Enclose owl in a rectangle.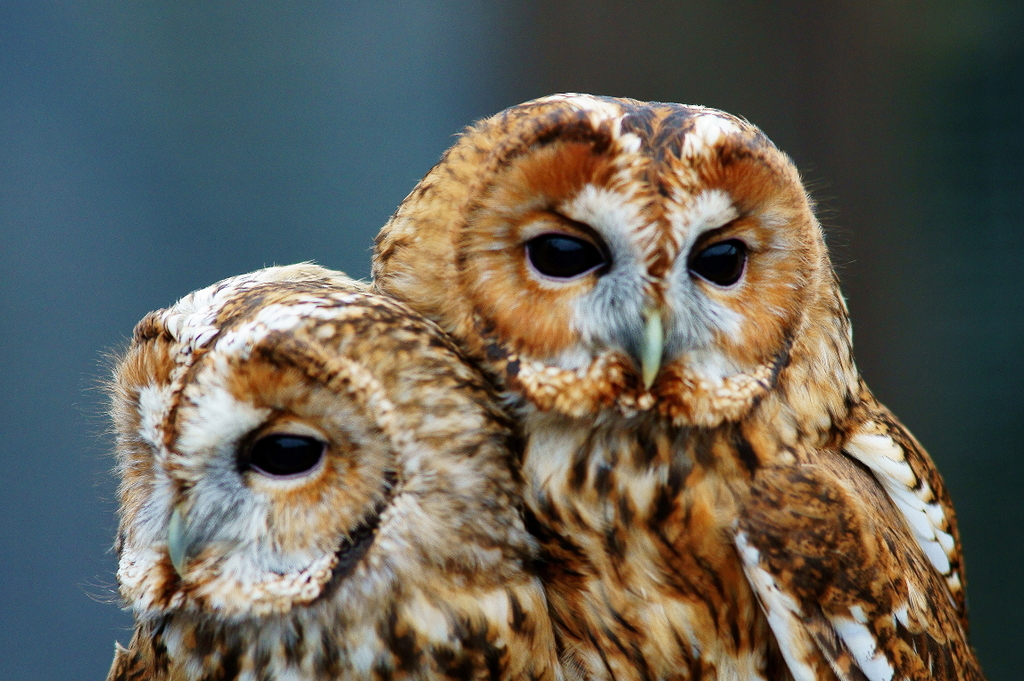
box(91, 248, 558, 677).
